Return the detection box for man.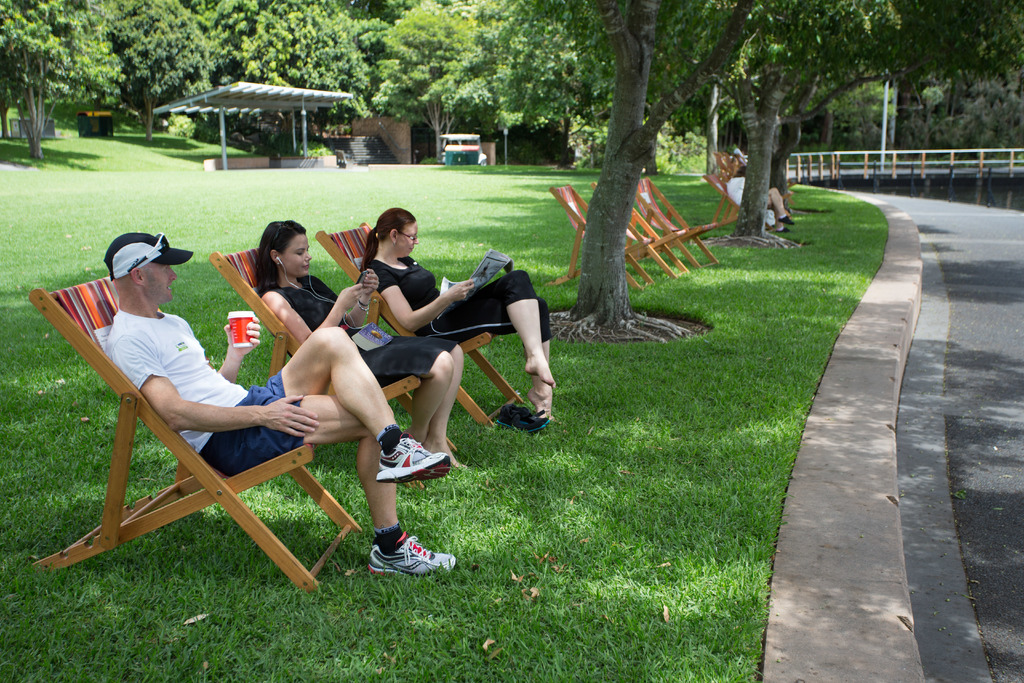
99:231:458:577.
